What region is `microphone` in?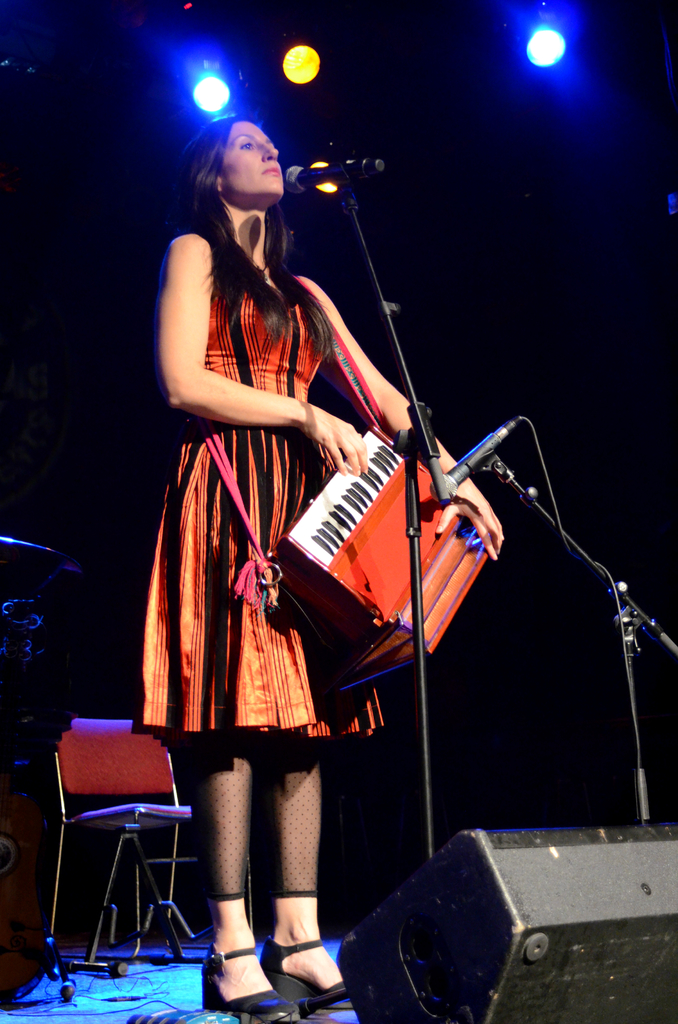
bbox=(280, 163, 388, 199).
